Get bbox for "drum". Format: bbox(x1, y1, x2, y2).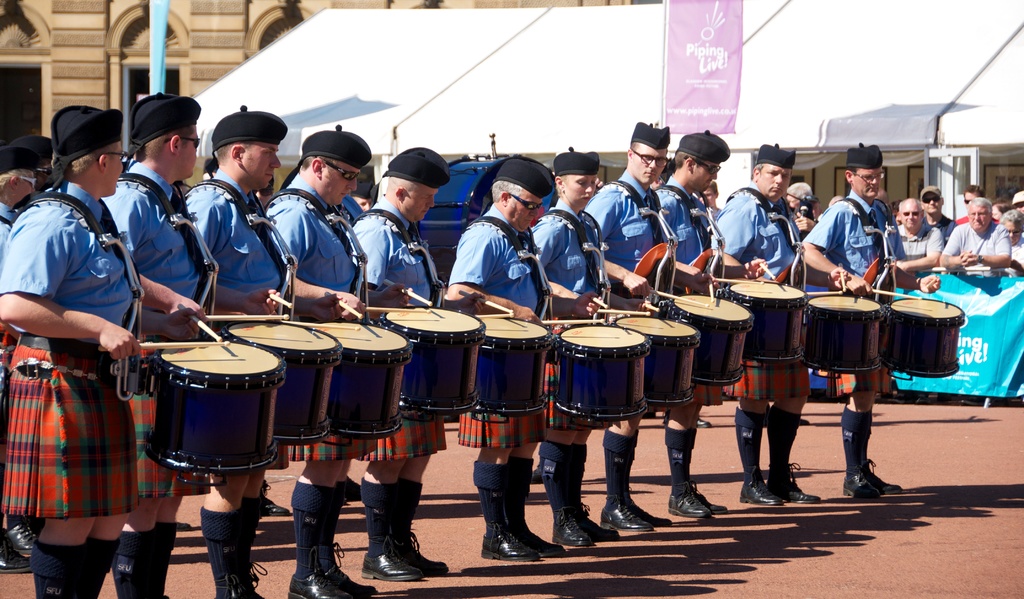
bbox(100, 291, 273, 481).
